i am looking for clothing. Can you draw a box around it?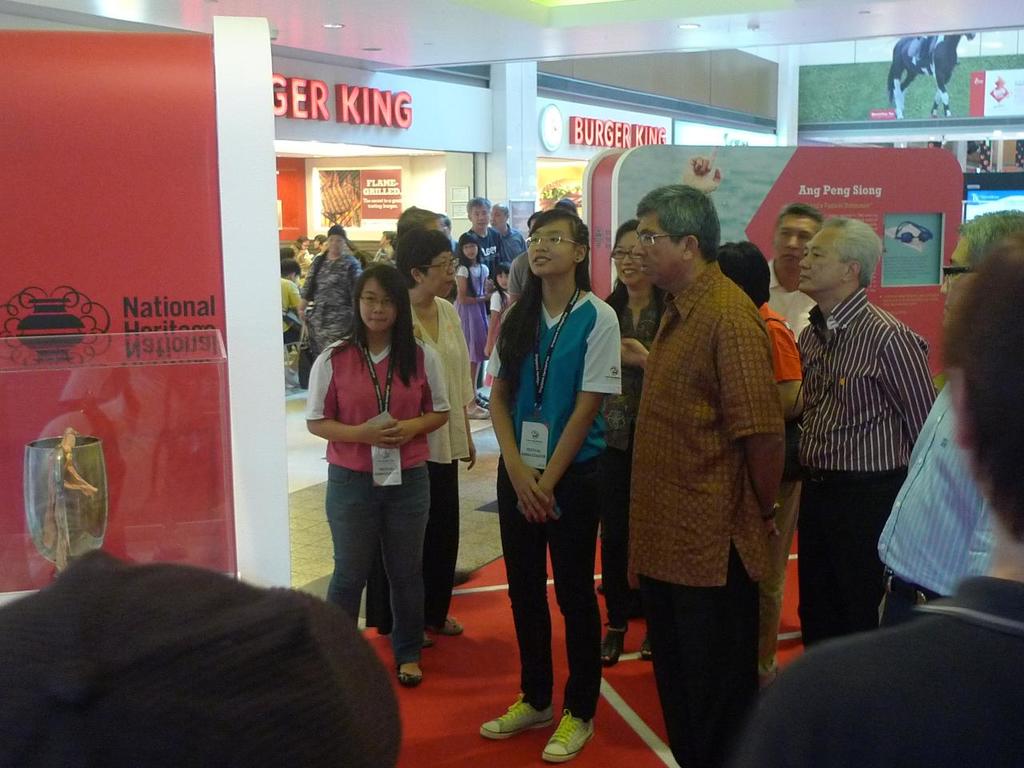
Sure, the bounding box is bbox(765, 259, 817, 341).
